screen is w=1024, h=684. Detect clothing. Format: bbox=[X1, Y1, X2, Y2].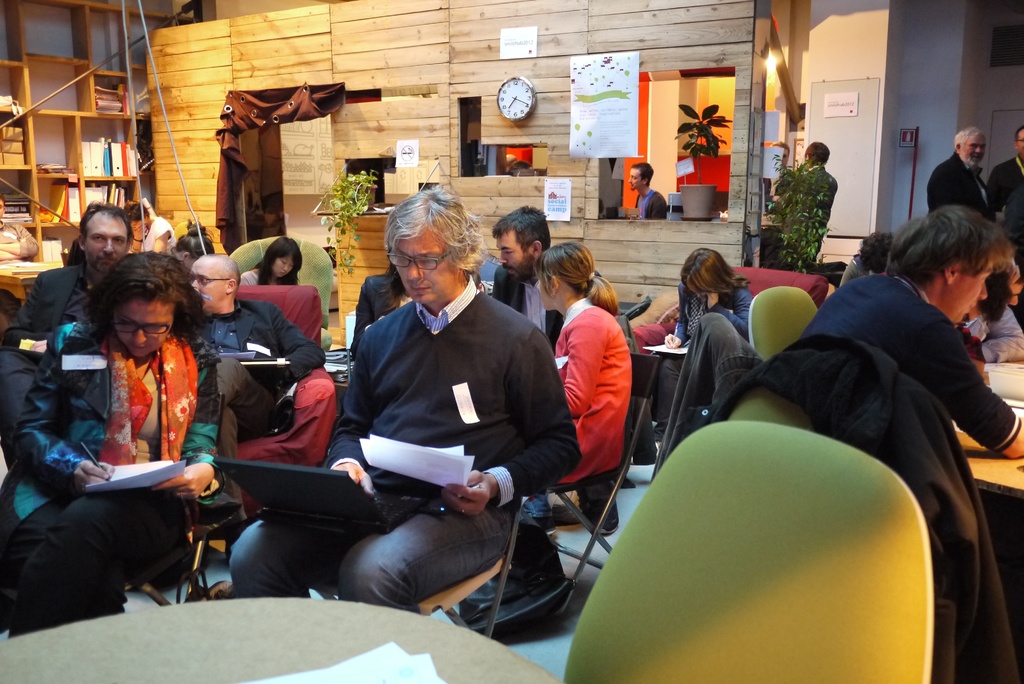
bbox=[799, 273, 1016, 455].
